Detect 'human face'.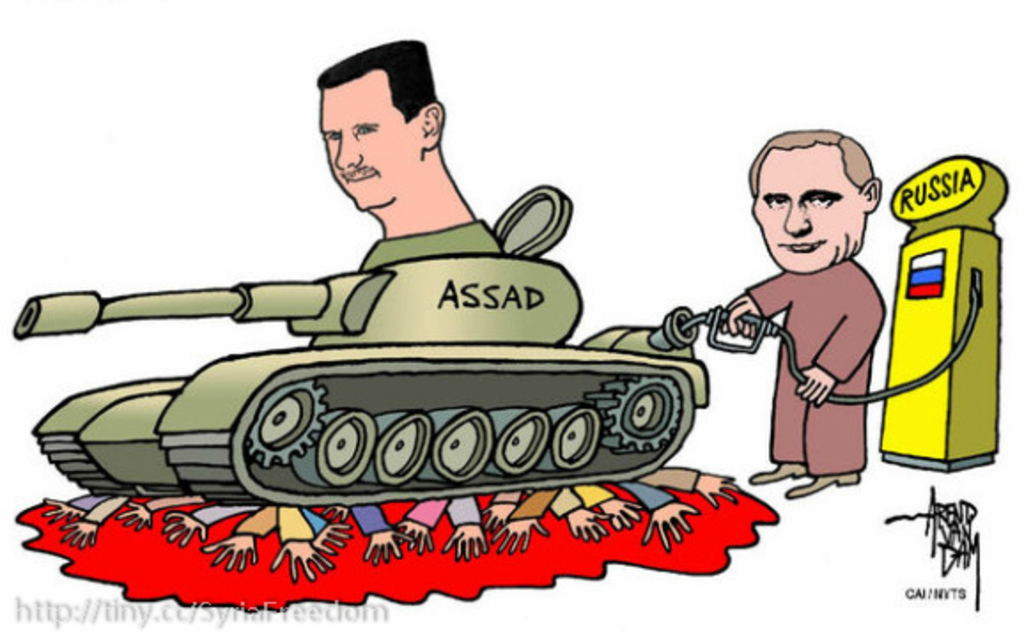
Detected at x1=322 y1=69 x2=420 y2=212.
